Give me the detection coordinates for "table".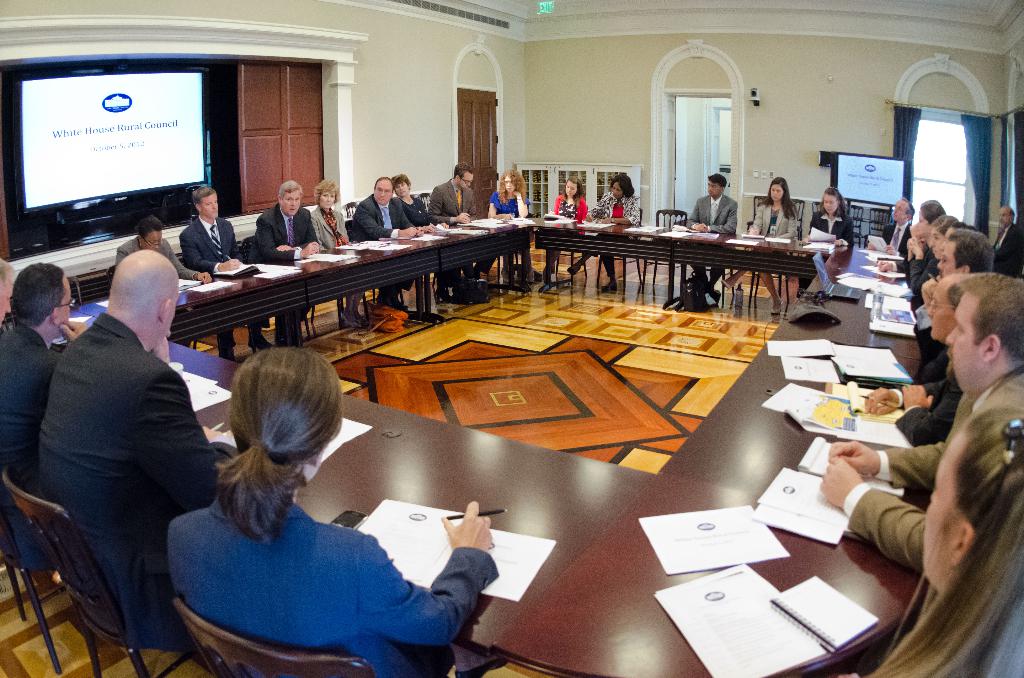
bbox=[168, 209, 536, 343].
